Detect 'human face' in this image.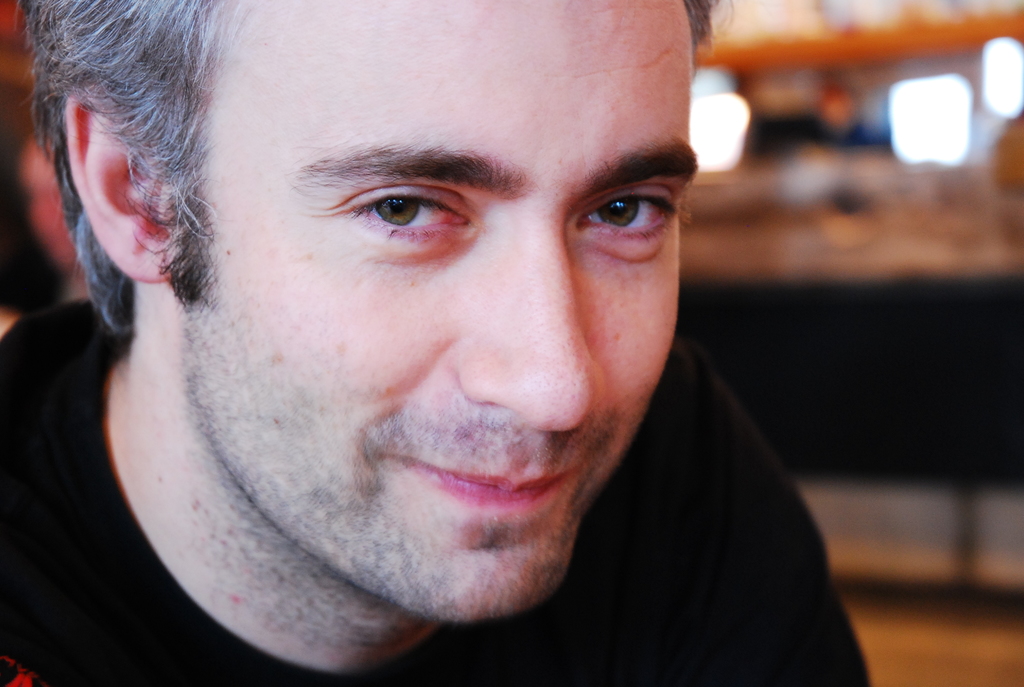
Detection: BBox(166, 0, 695, 629).
